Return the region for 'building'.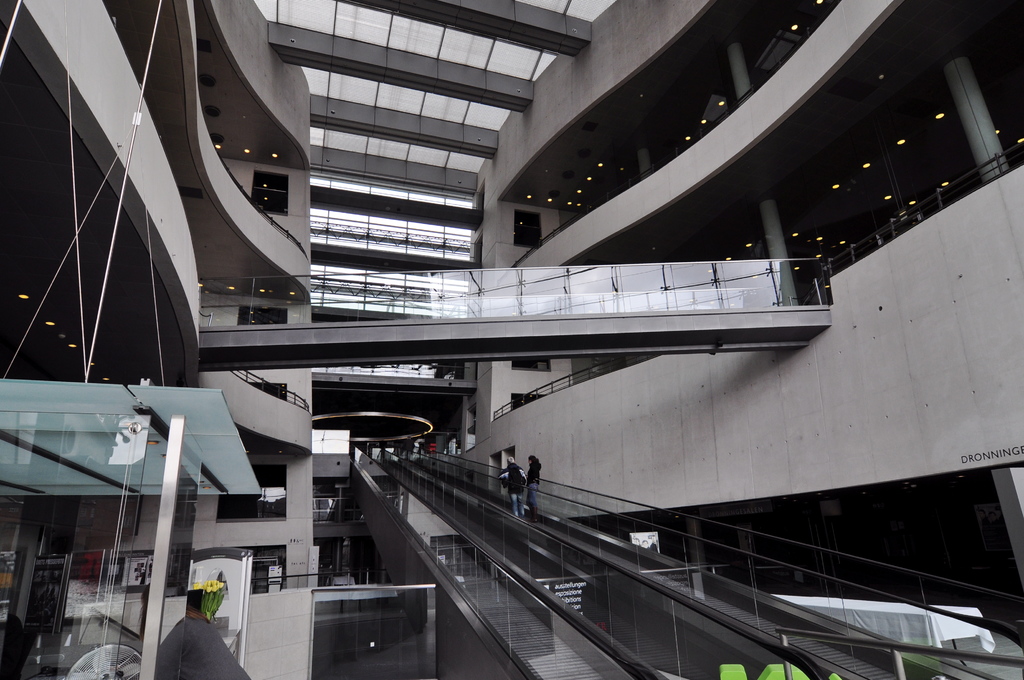
left=0, top=0, right=1023, bottom=679.
